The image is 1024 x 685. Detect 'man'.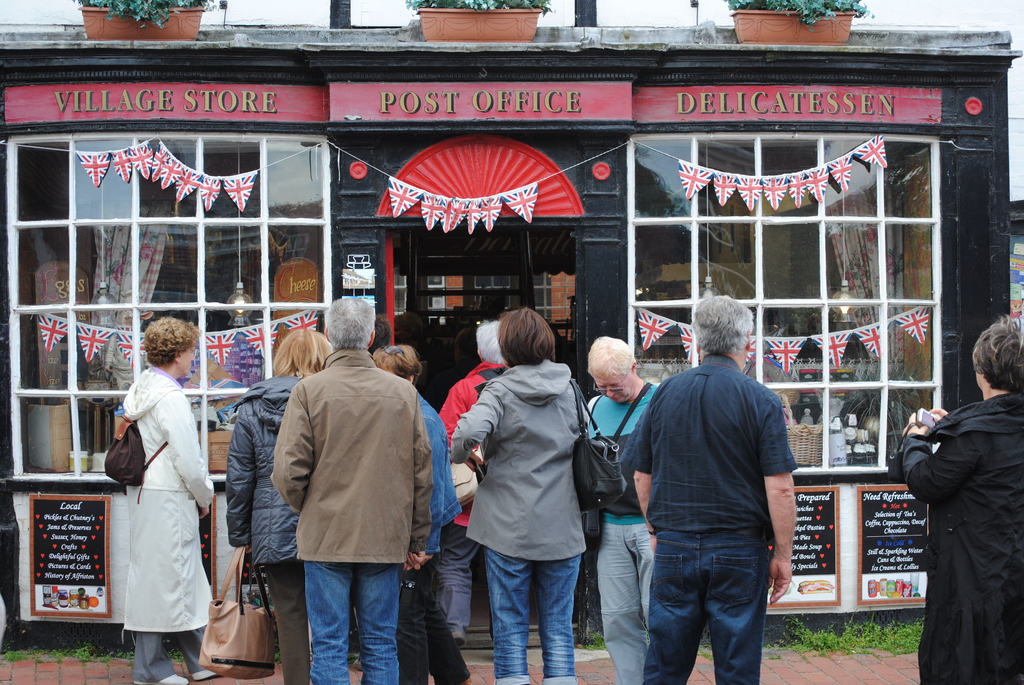
Detection: 274,294,435,684.
